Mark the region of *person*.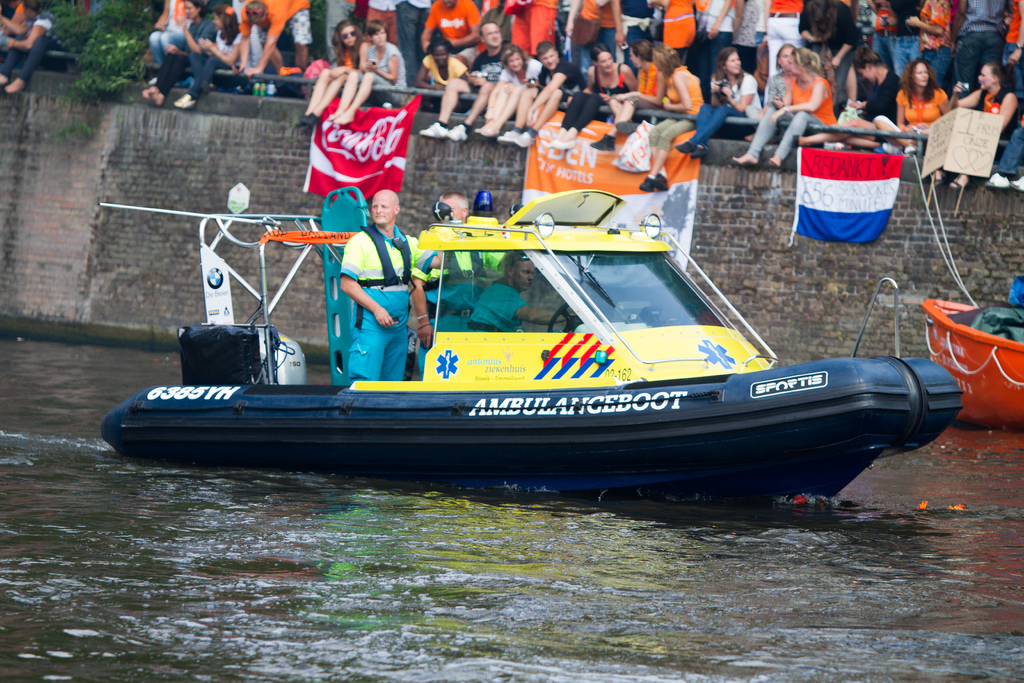
Region: <region>259, 0, 316, 80</region>.
